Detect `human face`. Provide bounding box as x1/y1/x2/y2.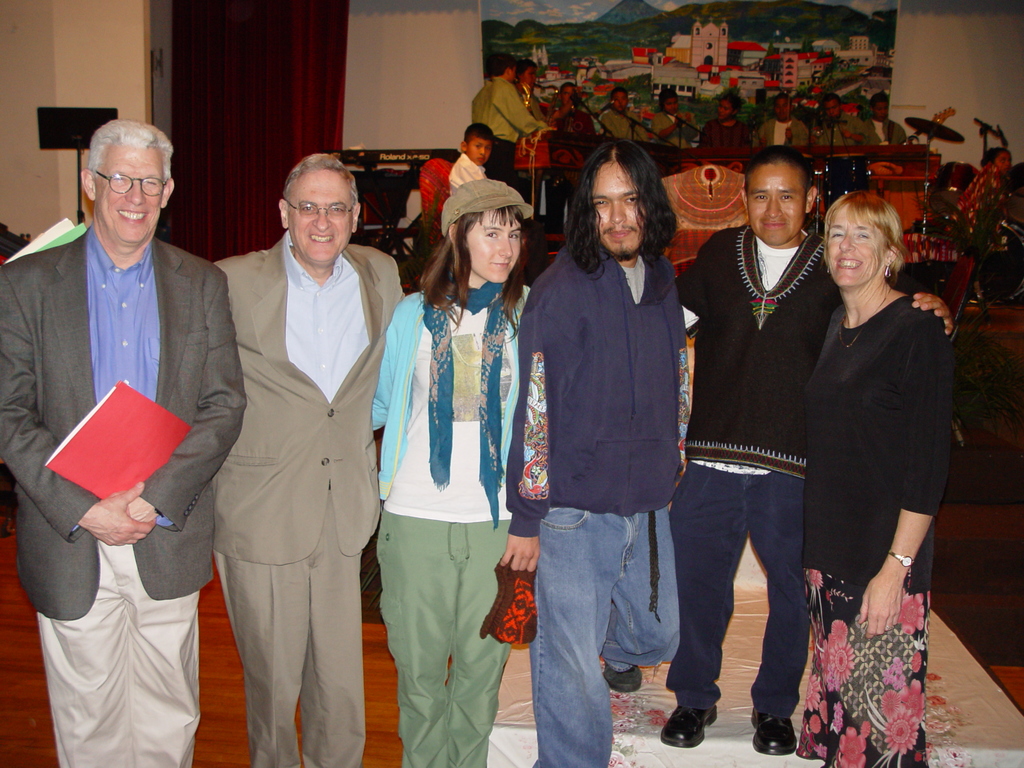
467/207/519/282.
